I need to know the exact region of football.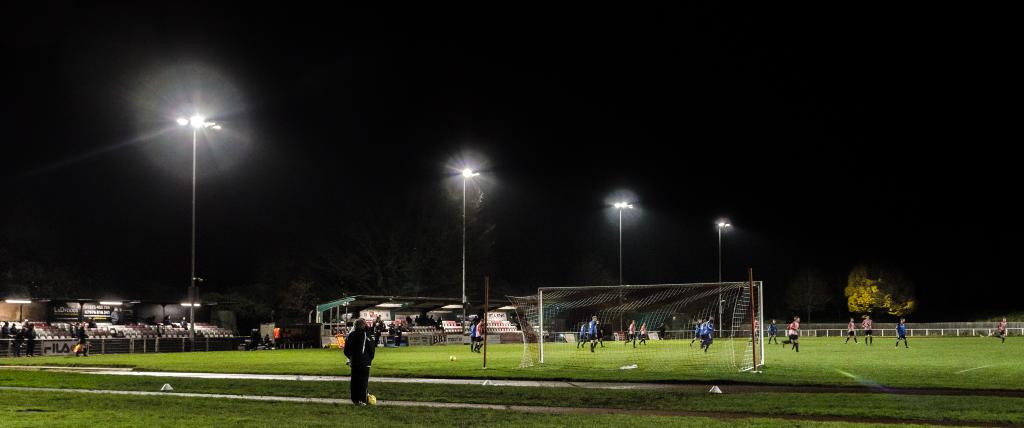
Region: crop(449, 356, 456, 361).
